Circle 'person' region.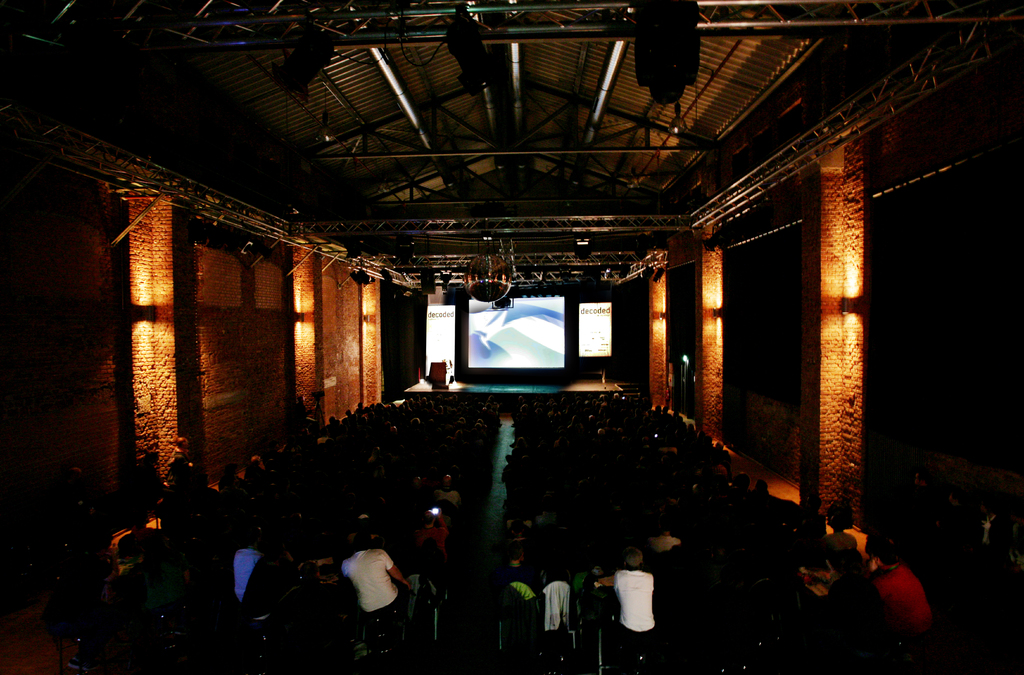
Region: pyautogui.locateOnScreen(602, 569, 661, 663).
